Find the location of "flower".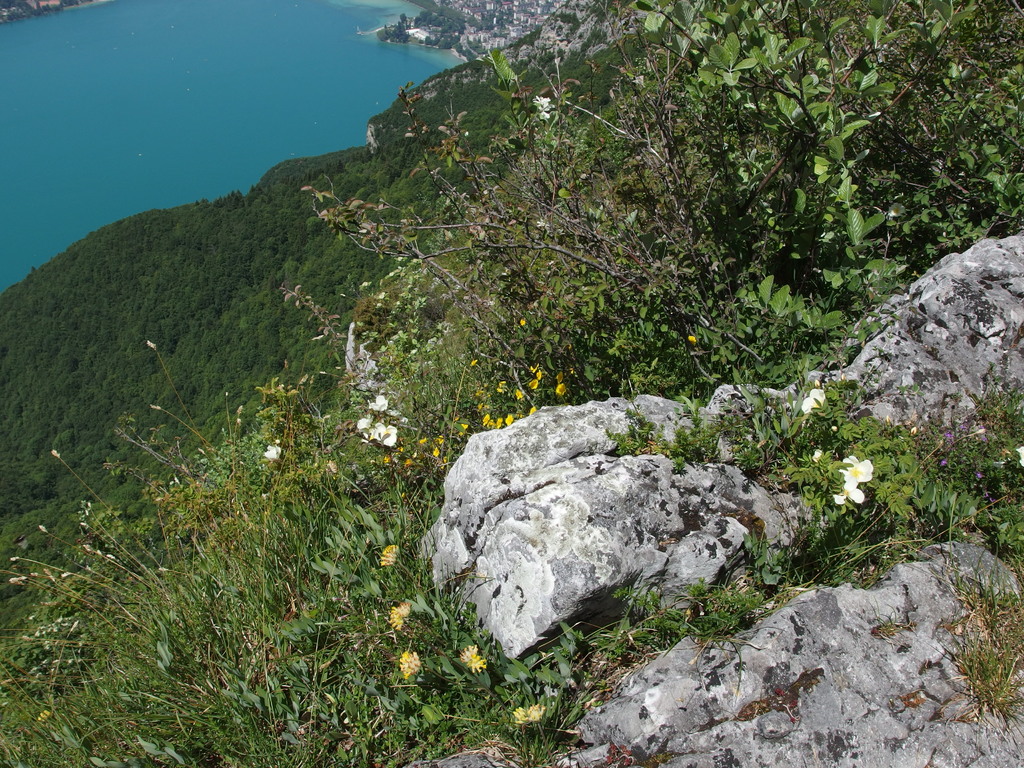
Location: [left=800, top=387, right=825, bottom=414].
